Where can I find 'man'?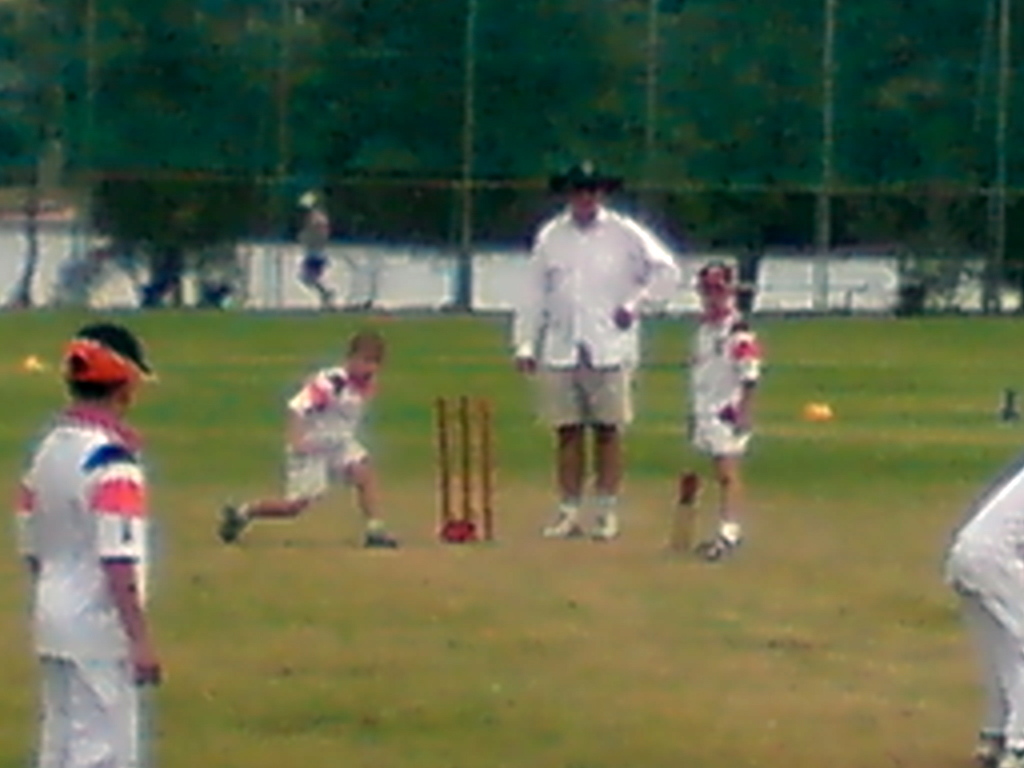
You can find it at pyautogui.locateOnScreen(296, 189, 339, 318).
